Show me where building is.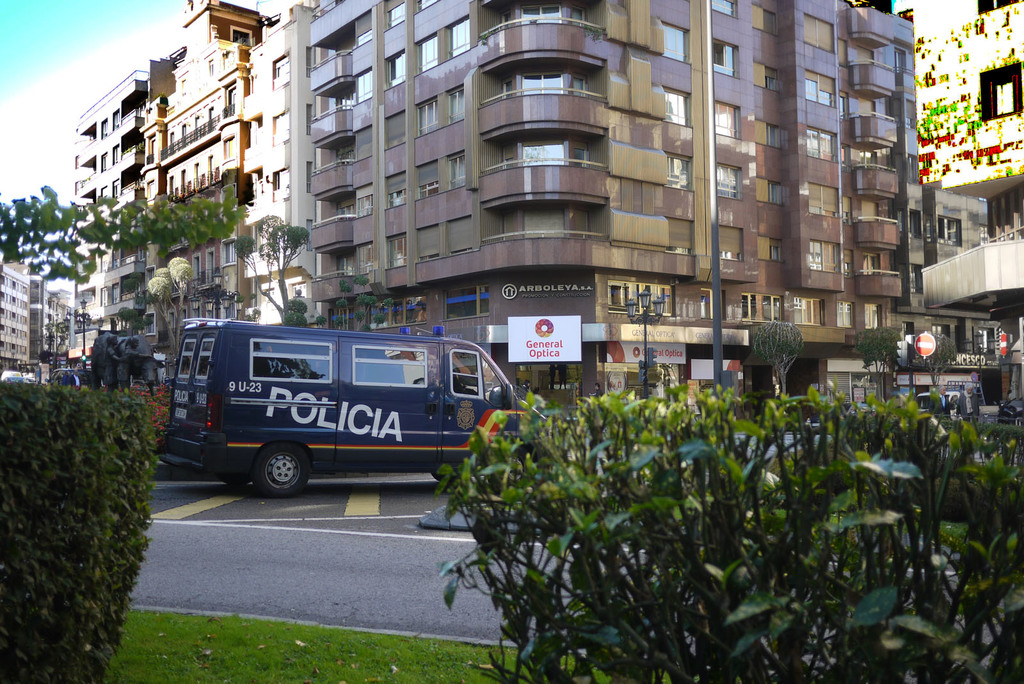
building is at select_region(141, 0, 262, 322).
